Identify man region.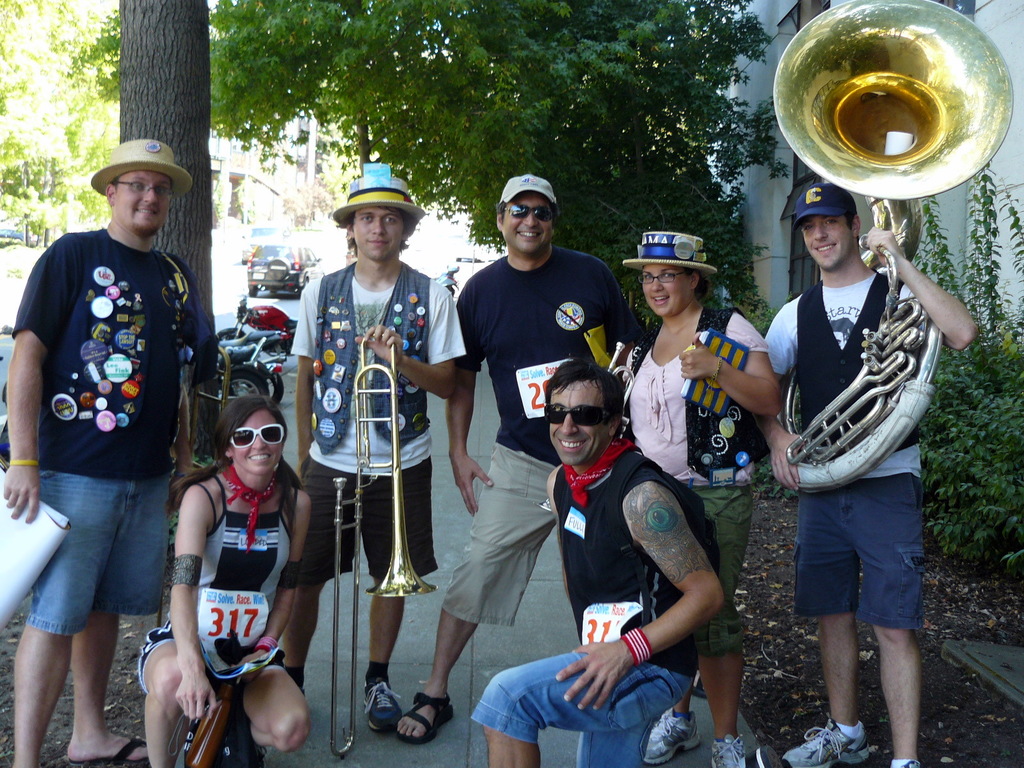
Region: (752,157,961,730).
